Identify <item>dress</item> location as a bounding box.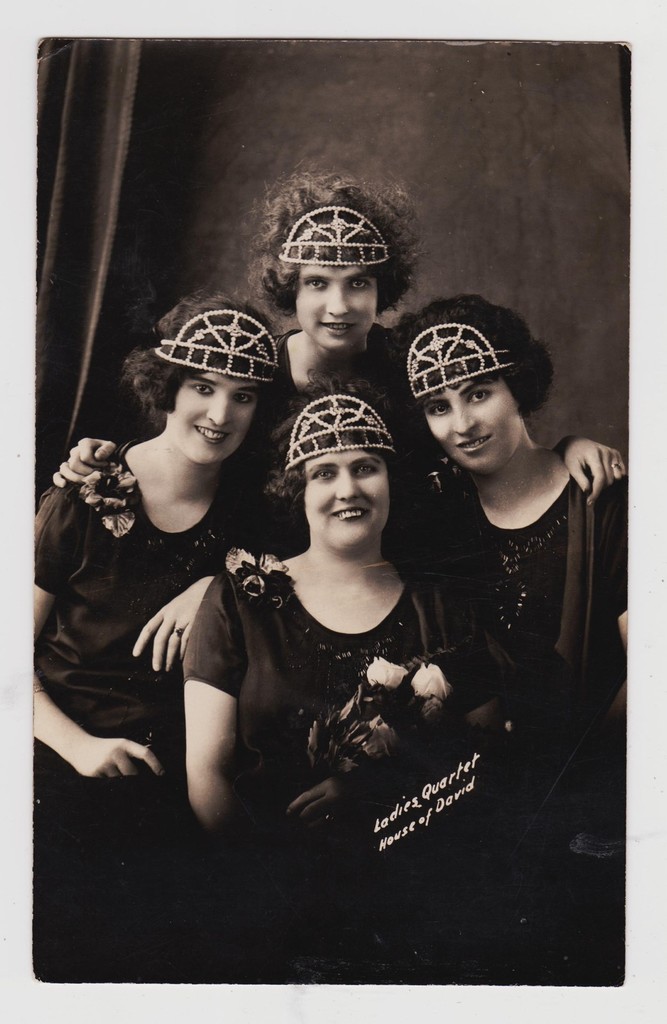
175:557:510:833.
